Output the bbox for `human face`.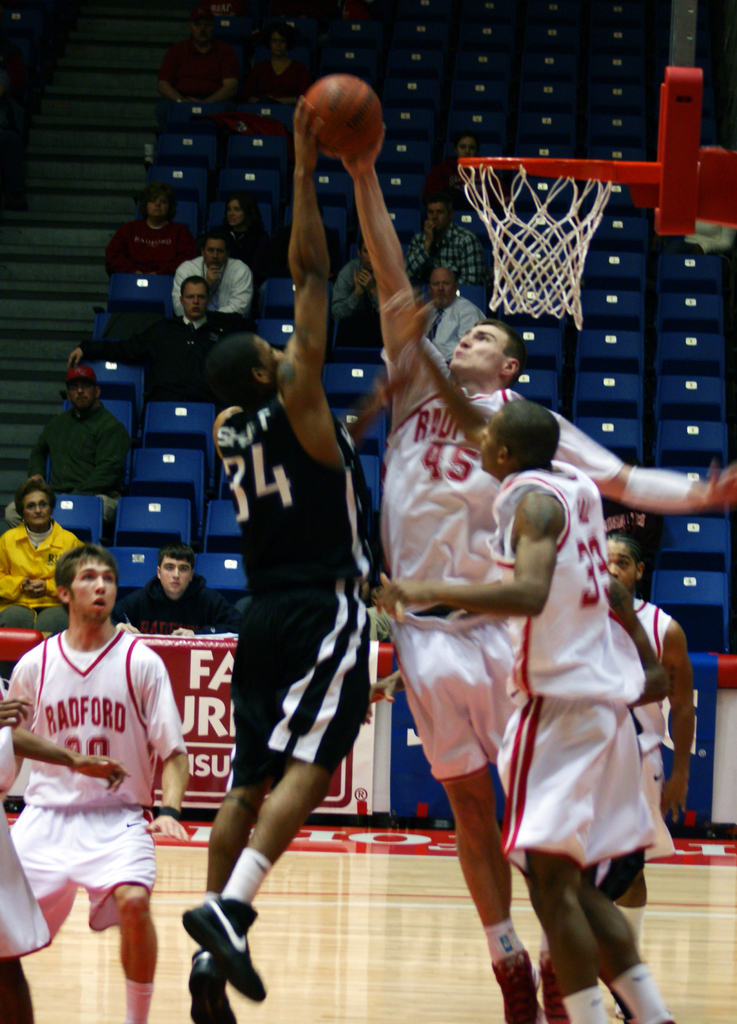
bbox=[183, 284, 208, 318].
